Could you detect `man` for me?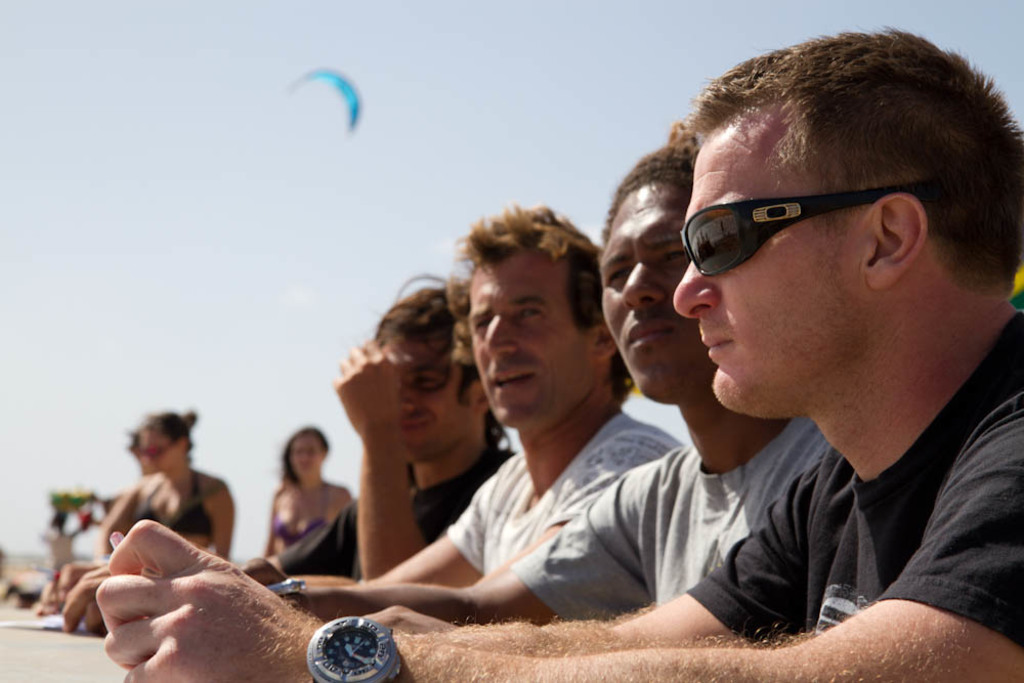
Detection result: <box>271,144,830,632</box>.
